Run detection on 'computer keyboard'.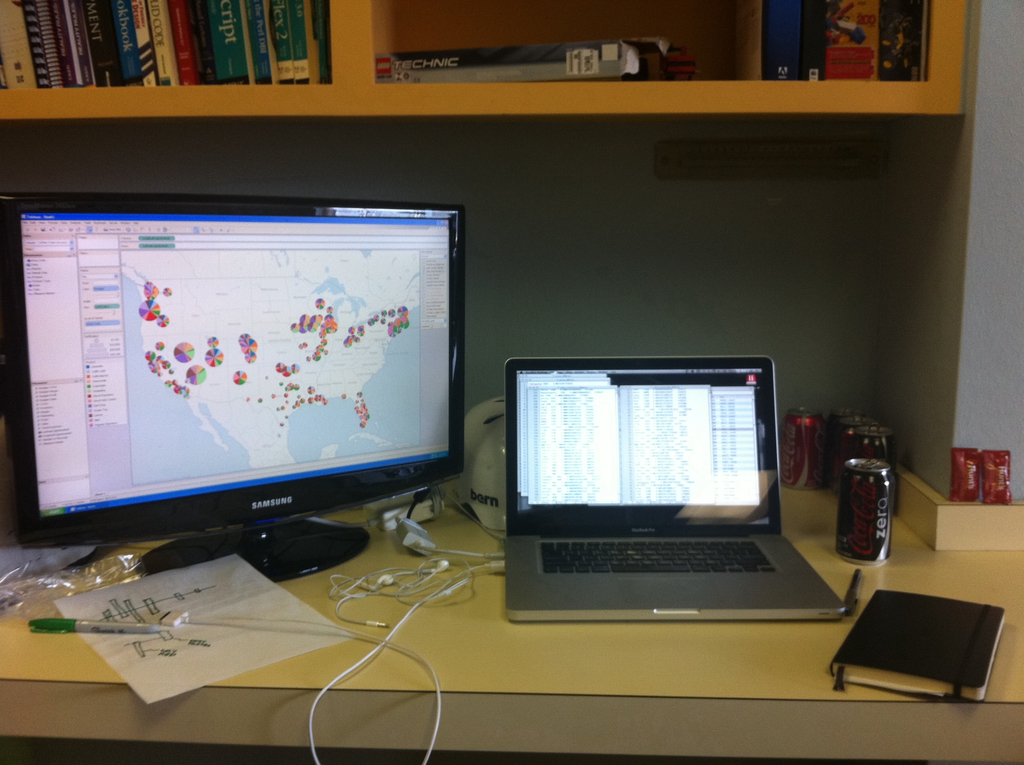
Result: <region>534, 538, 774, 574</region>.
